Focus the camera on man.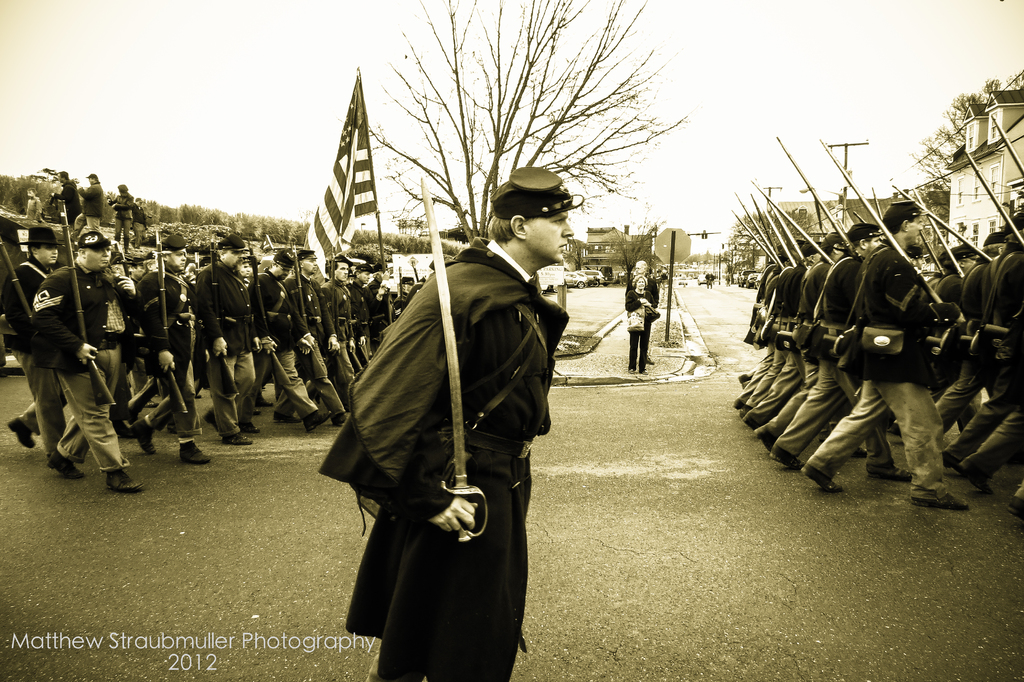
Focus region: crop(368, 259, 397, 338).
